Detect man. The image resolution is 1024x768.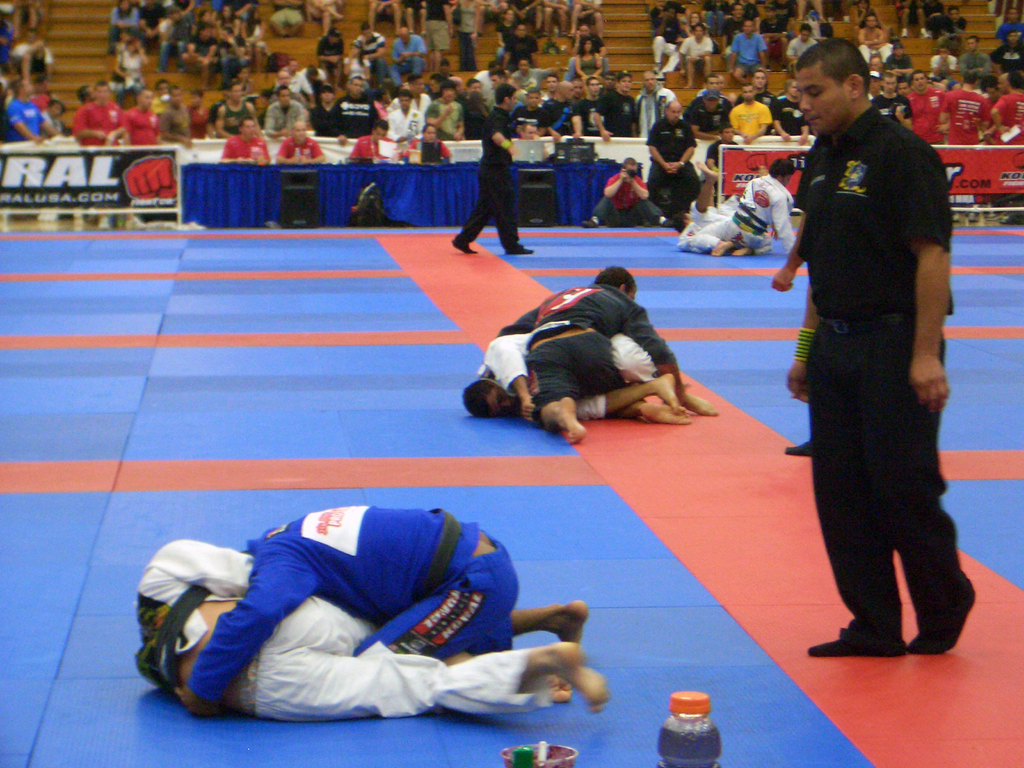
region(120, 90, 161, 144).
